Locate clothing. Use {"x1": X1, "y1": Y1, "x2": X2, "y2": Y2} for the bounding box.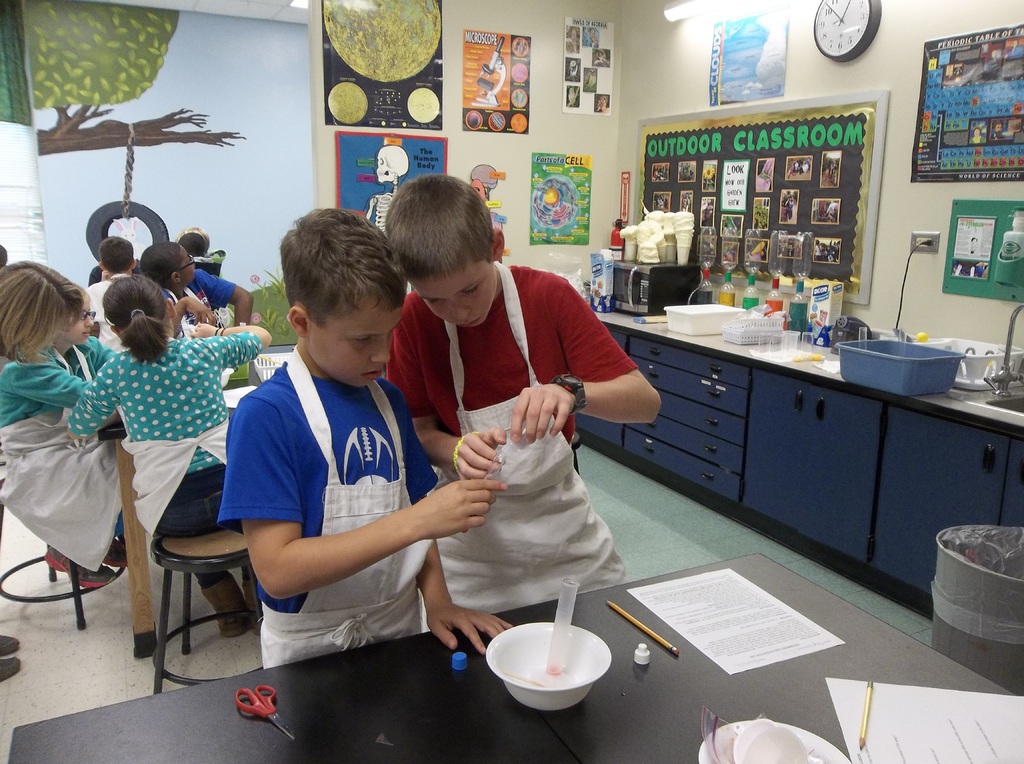
{"x1": 653, "y1": 167, "x2": 668, "y2": 180}.
